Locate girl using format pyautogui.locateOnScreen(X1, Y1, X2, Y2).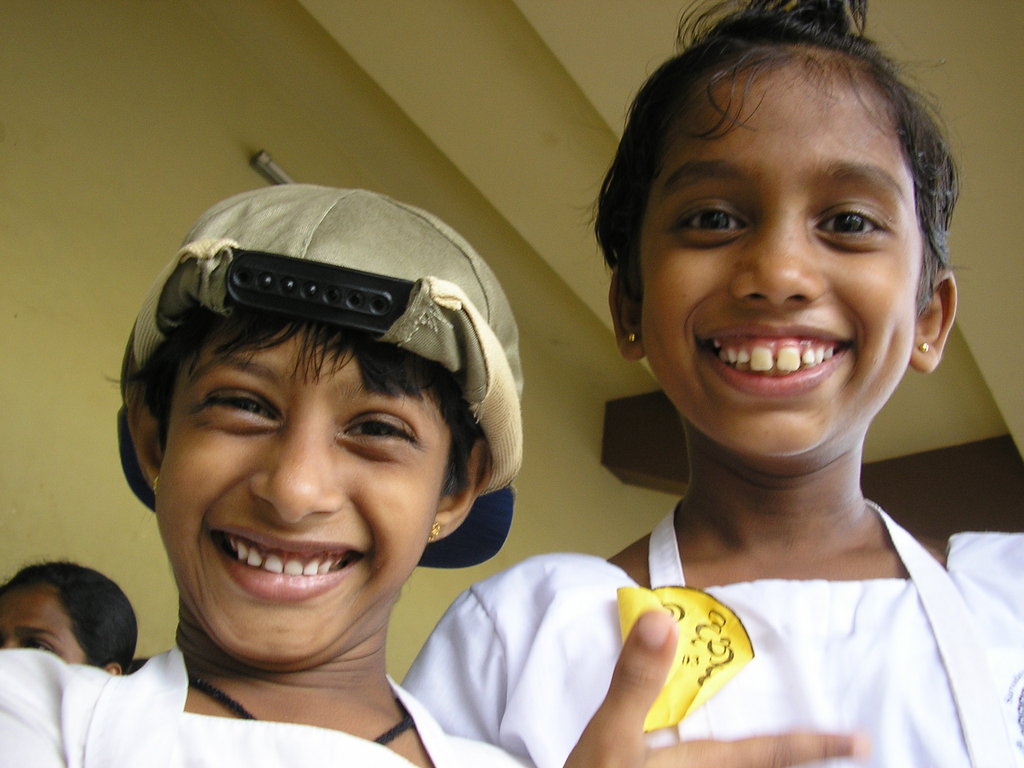
pyautogui.locateOnScreen(1, 556, 137, 676).
